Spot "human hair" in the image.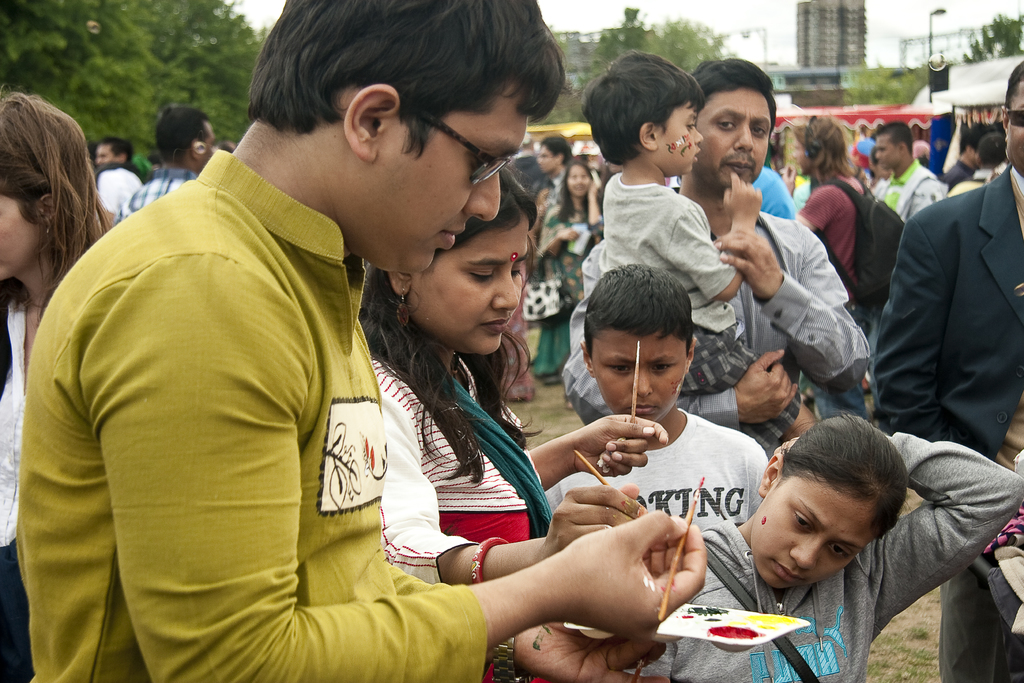
"human hair" found at x1=778, y1=415, x2=913, y2=550.
